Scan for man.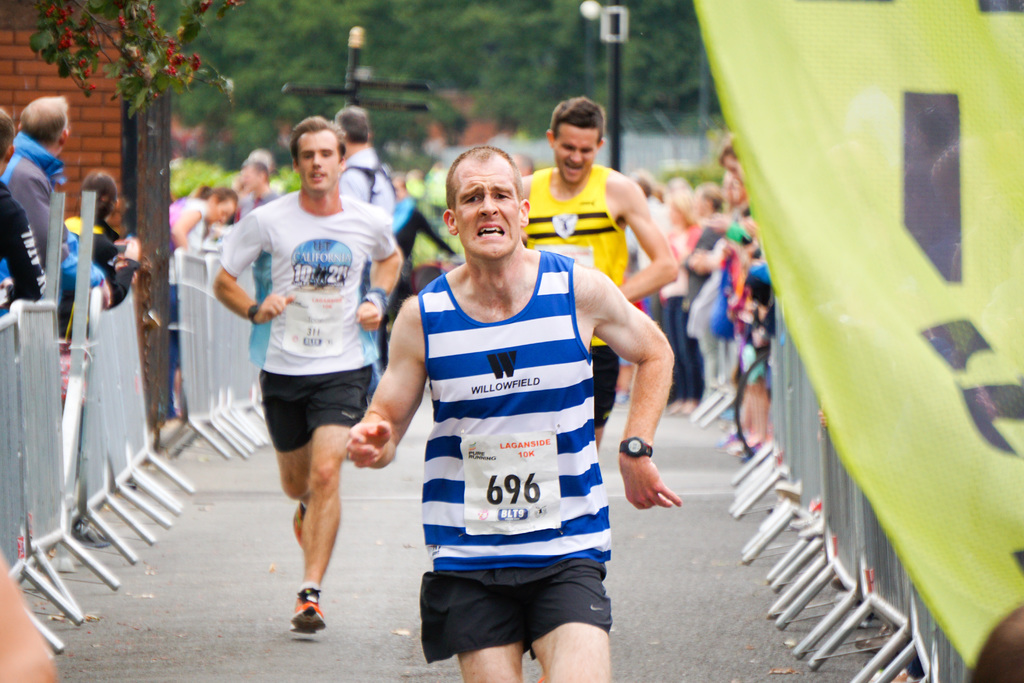
Scan result: crop(345, 144, 680, 682).
